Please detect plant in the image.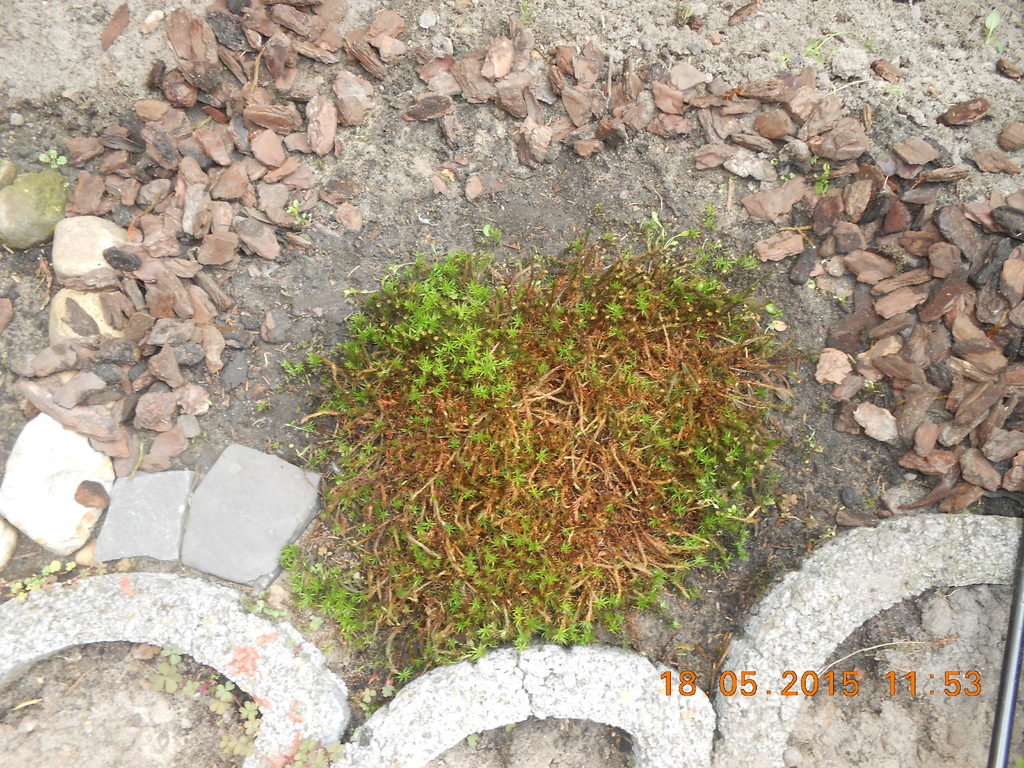
box=[467, 731, 483, 749].
